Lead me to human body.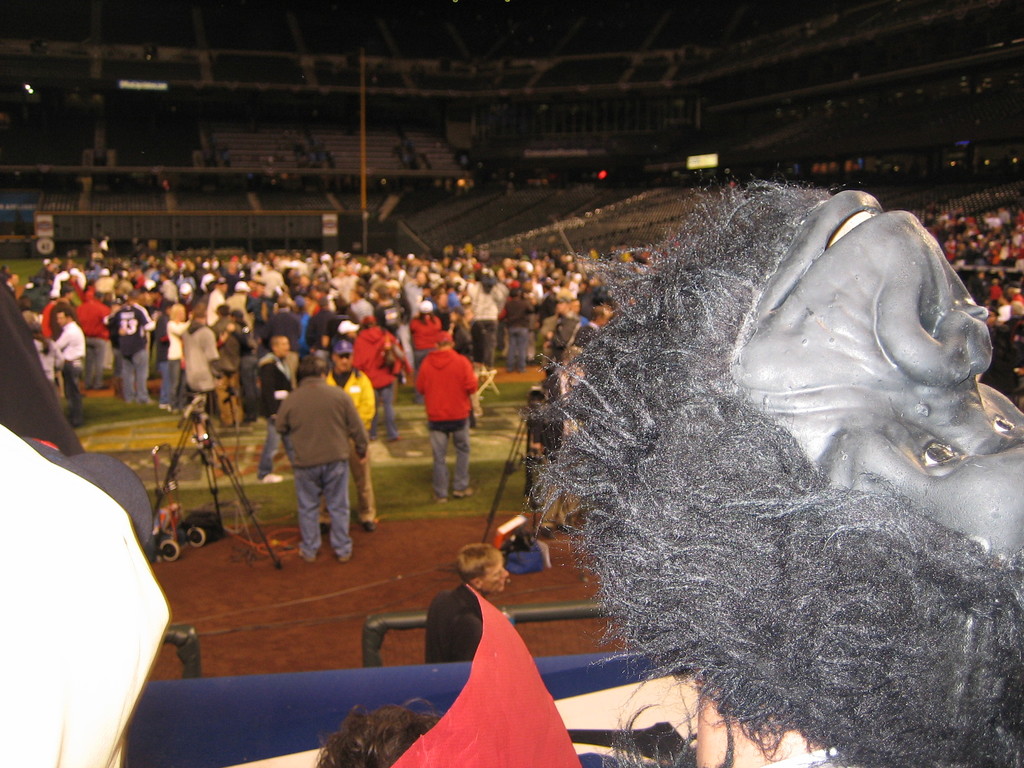
Lead to crop(372, 278, 398, 339).
